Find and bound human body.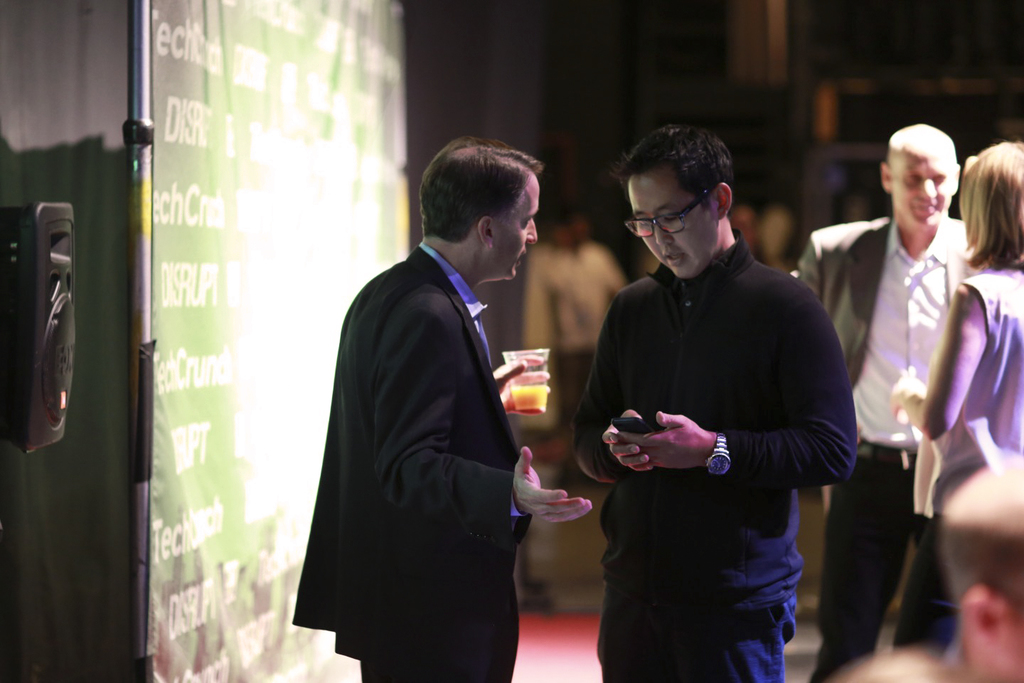
Bound: detection(289, 133, 598, 682).
